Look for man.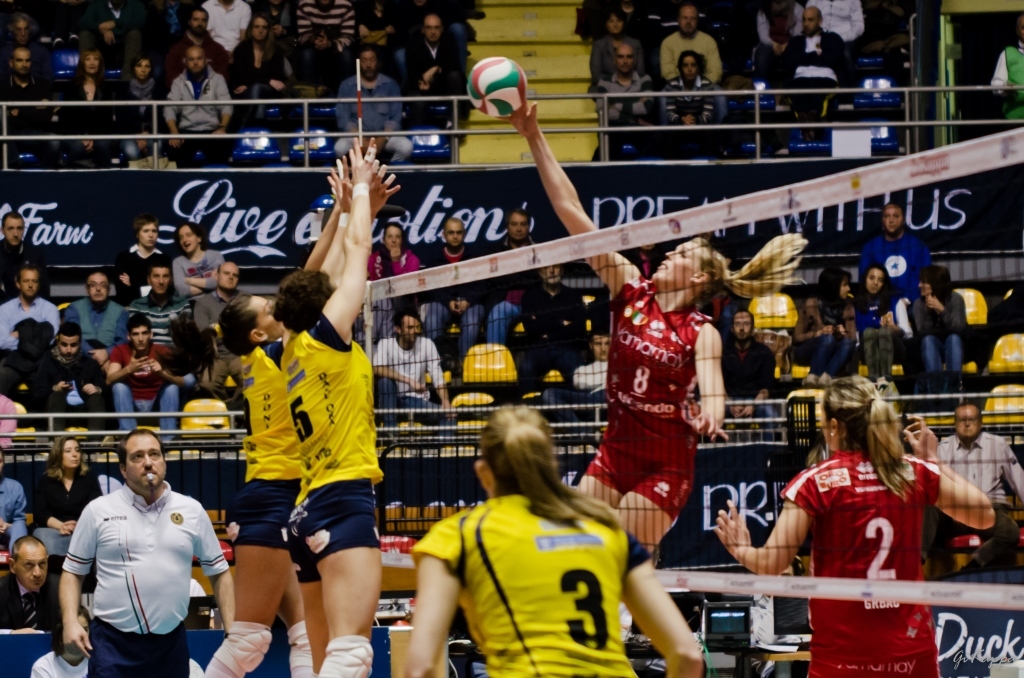
Found: locate(0, 535, 62, 632).
